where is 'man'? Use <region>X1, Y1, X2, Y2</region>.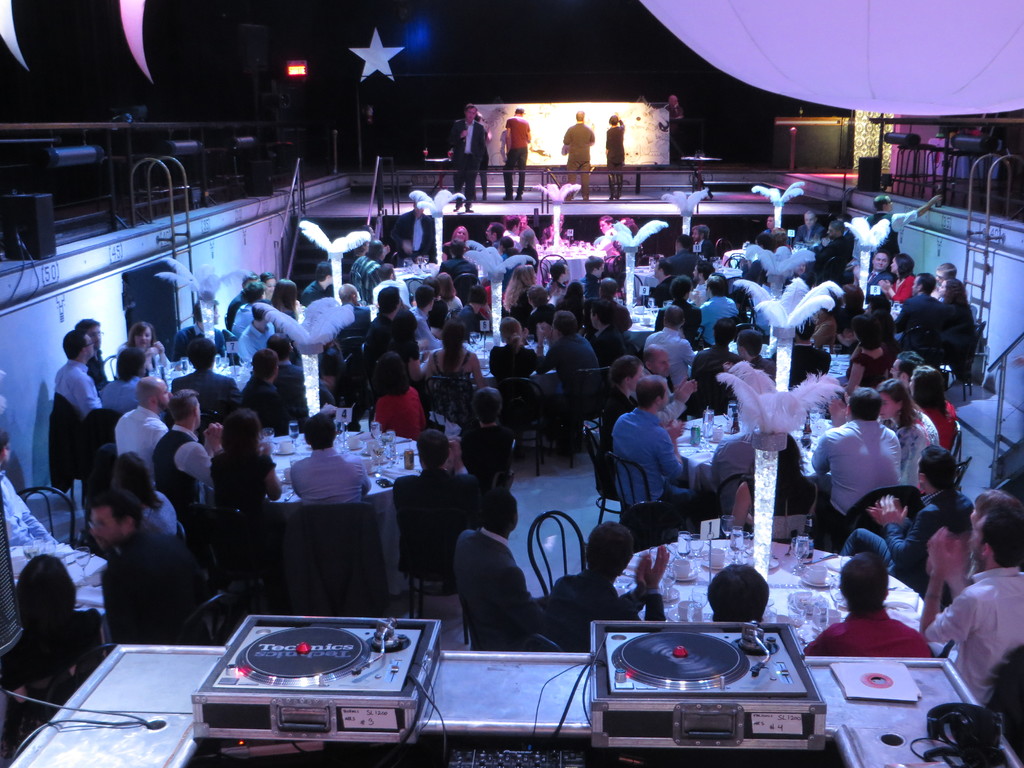
<region>226, 274, 259, 323</region>.
